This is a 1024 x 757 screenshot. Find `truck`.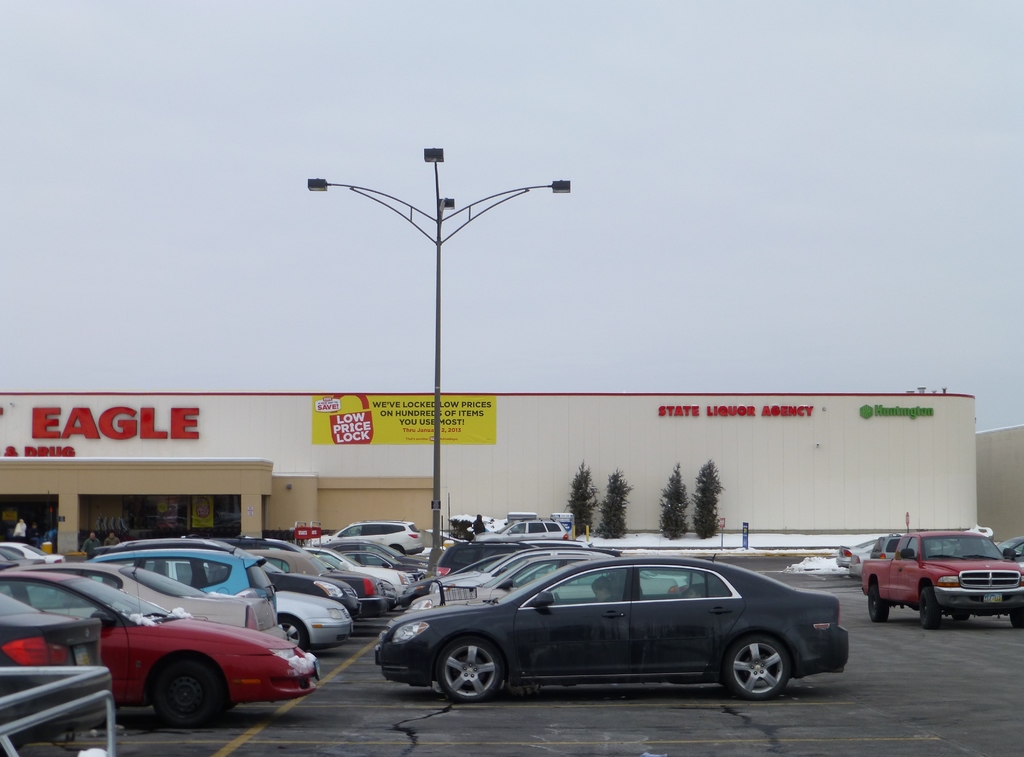
Bounding box: crop(849, 544, 1021, 639).
